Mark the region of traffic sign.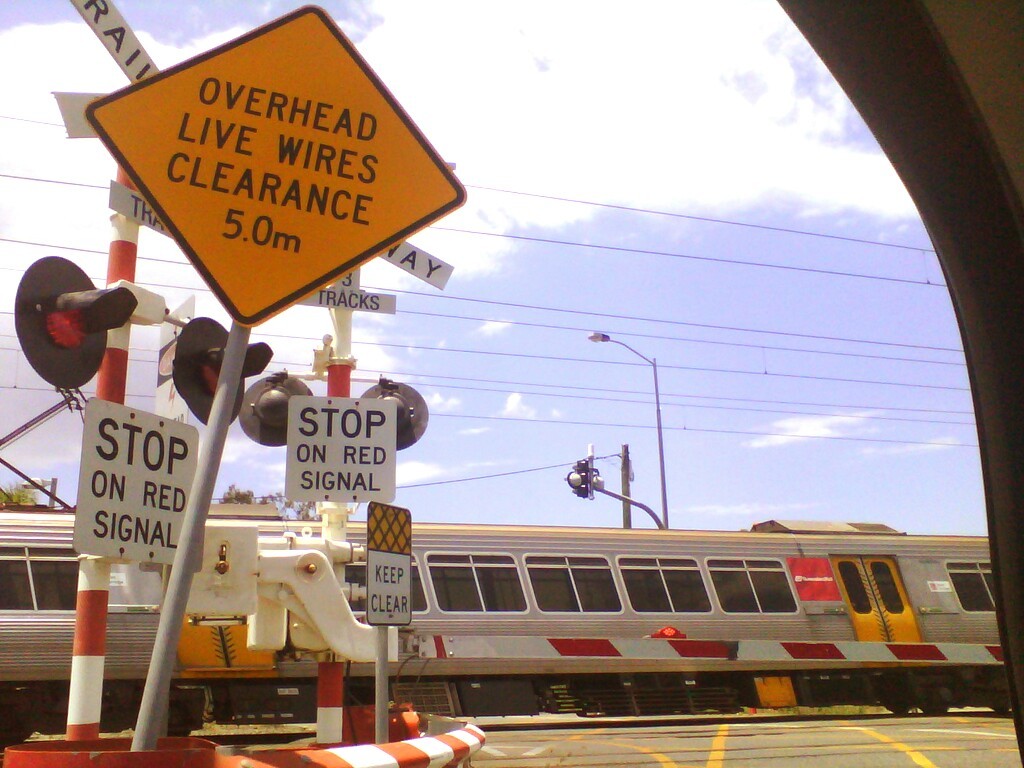
Region: <box>283,400,402,504</box>.
